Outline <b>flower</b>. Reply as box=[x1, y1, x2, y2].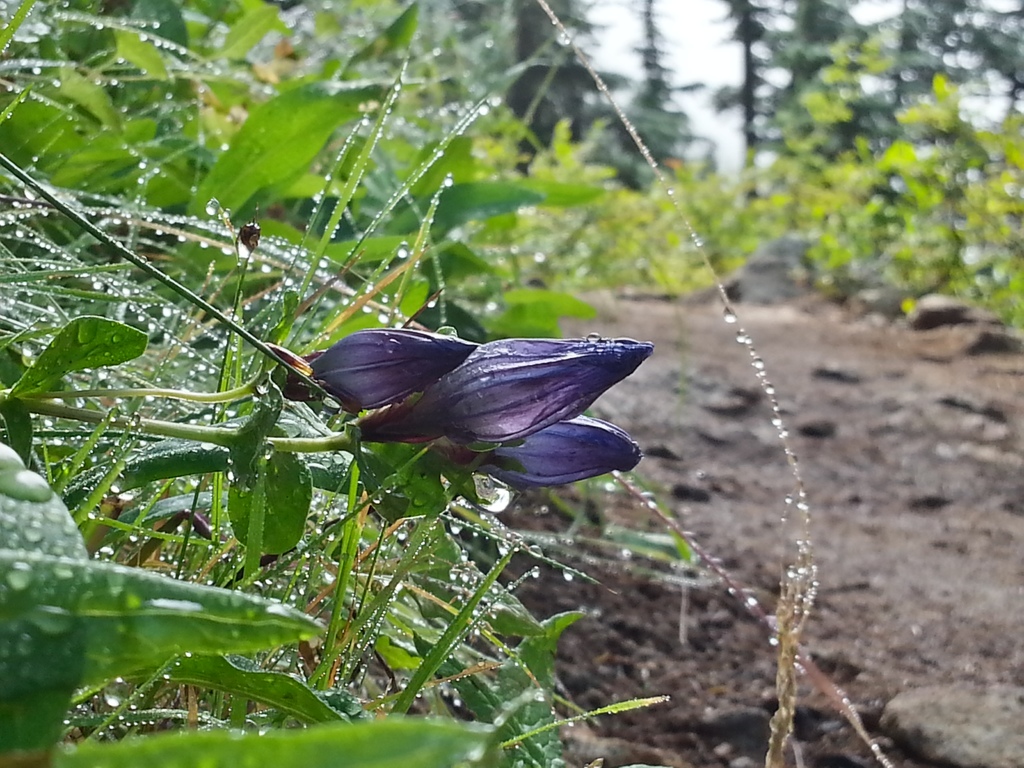
box=[316, 325, 483, 407].
